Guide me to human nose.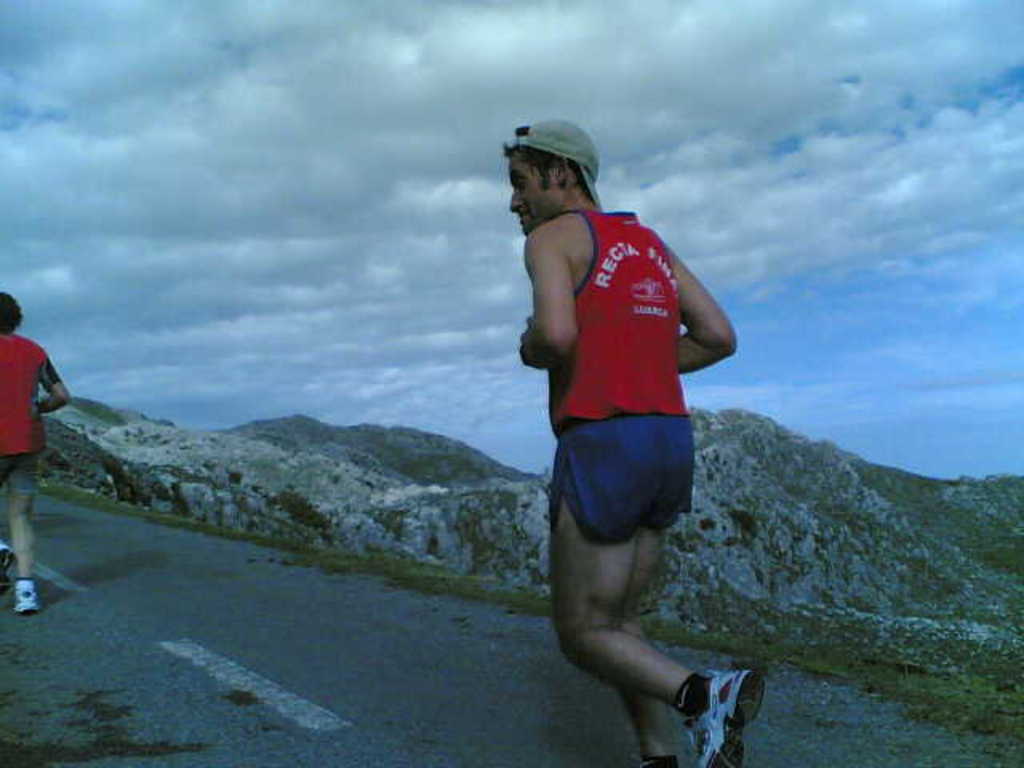
Guidance: {"left": 509, "top": 187, "right": 520, "bottom": 208}.
